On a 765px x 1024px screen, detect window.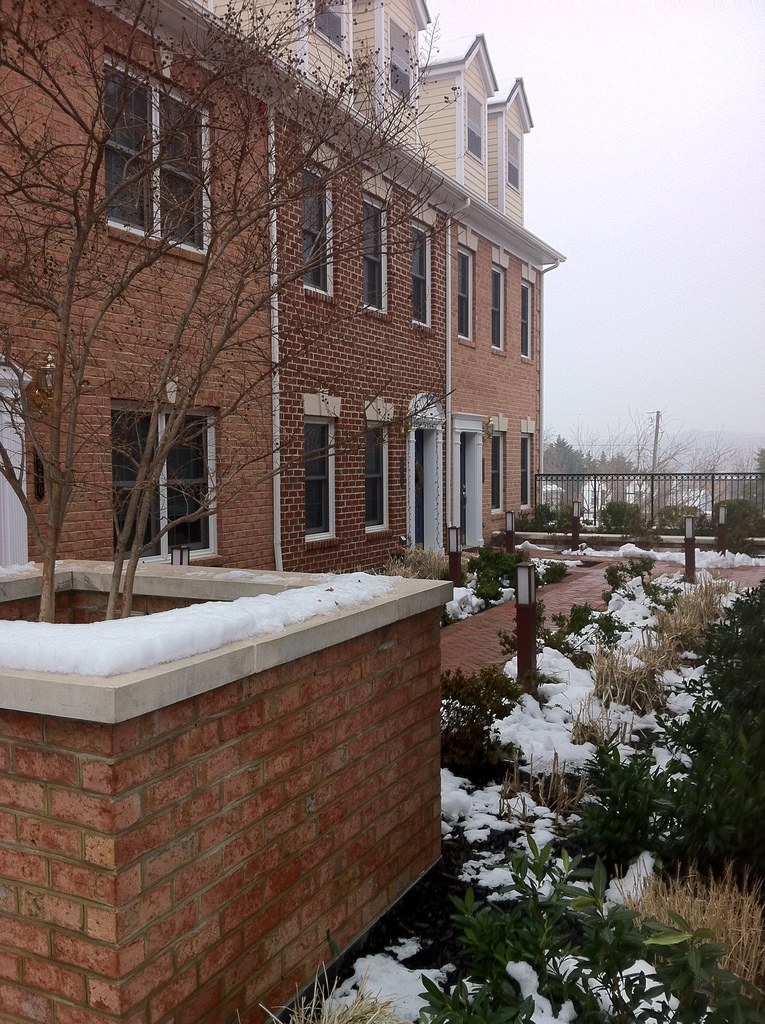
region(96, 51, 215, 250).
